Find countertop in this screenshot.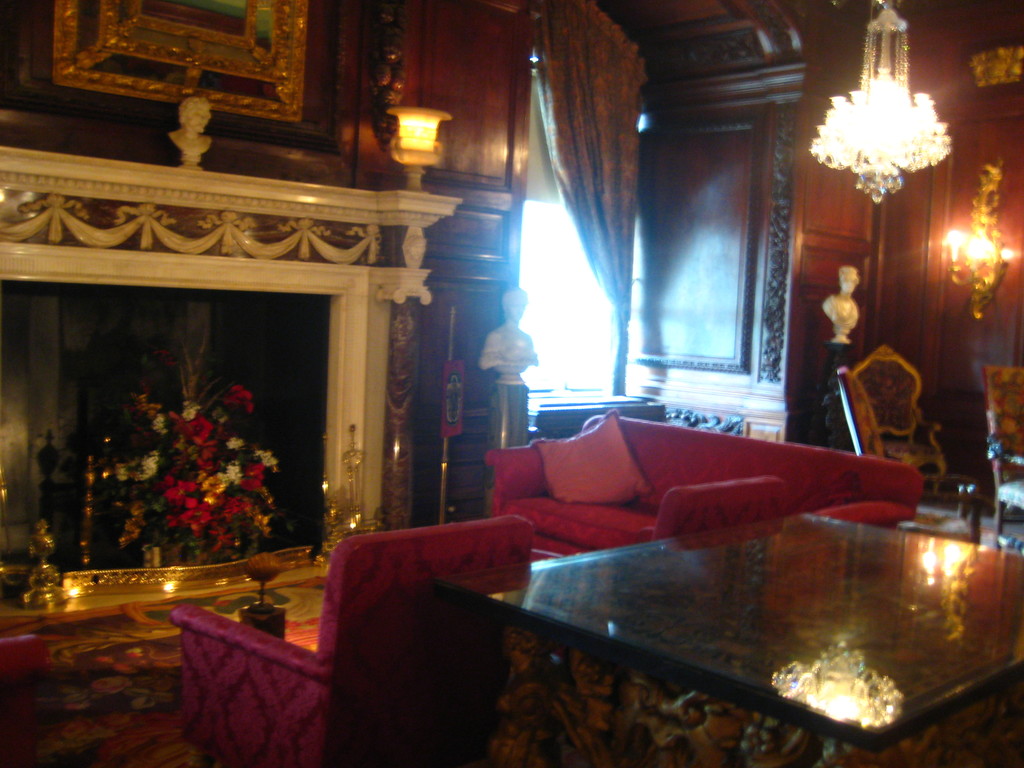
The bounding box for countertop is (left=443, top=506, right=1023, bottom=767).
